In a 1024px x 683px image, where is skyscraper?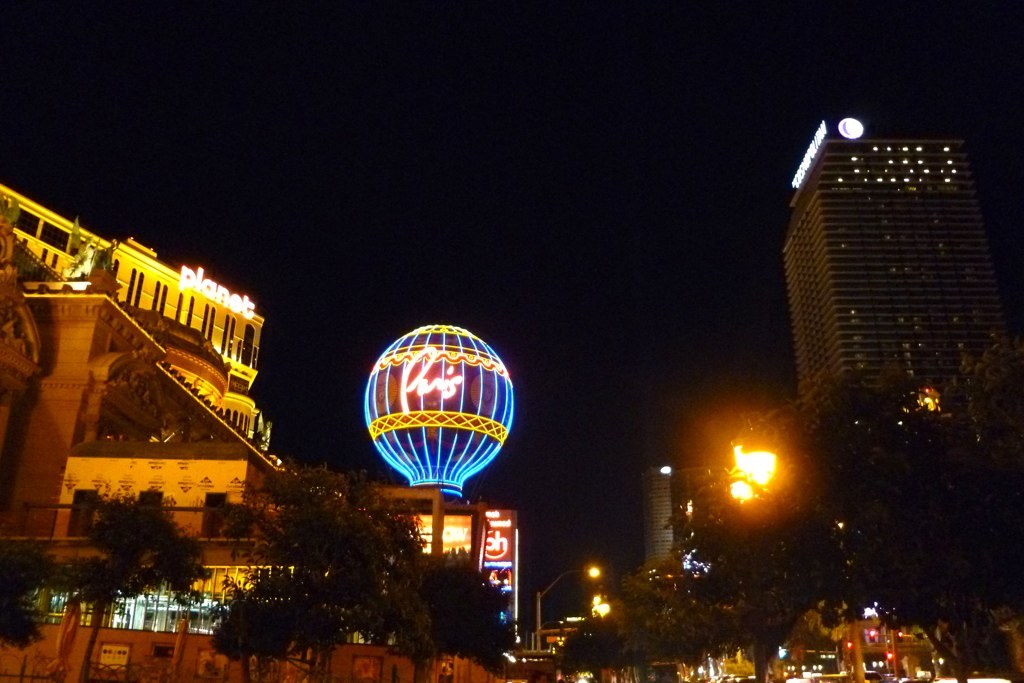
l=774, t=109, r=1019, b=454.
